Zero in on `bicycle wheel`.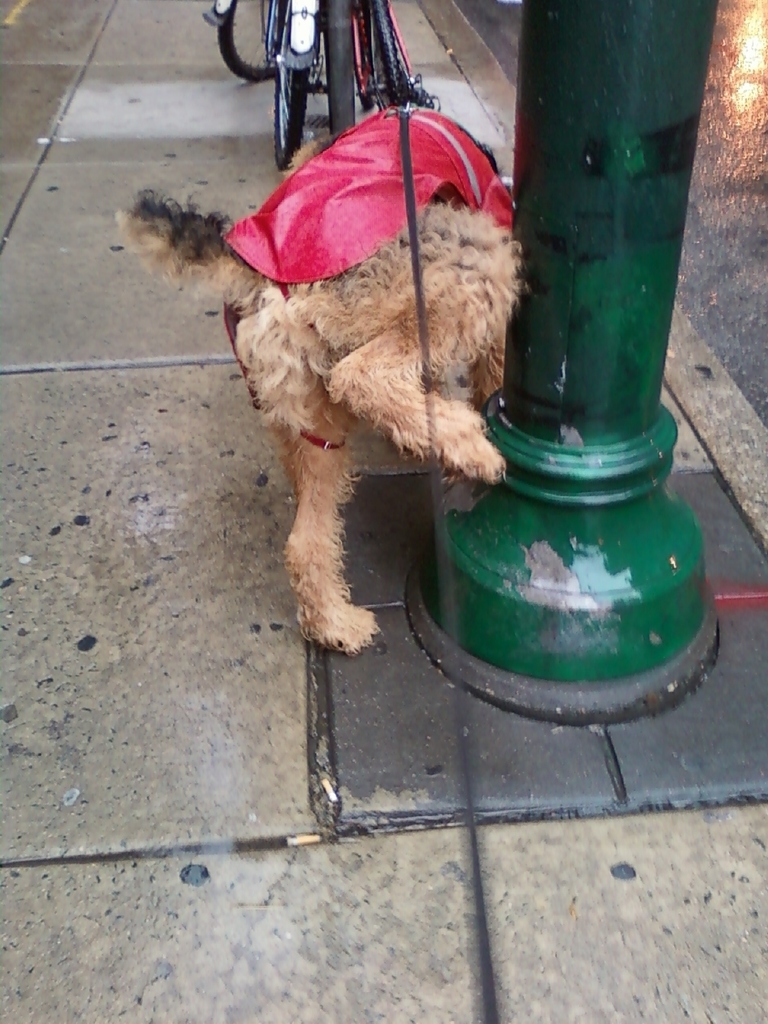
Zeroed in: <box>370,0,413,114</box>.
